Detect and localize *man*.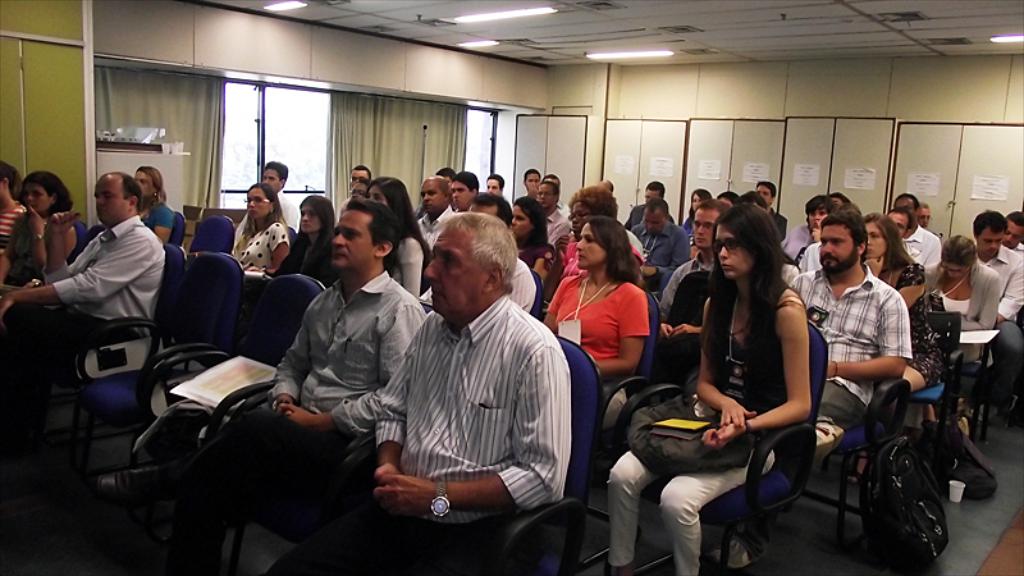
Localized at {"x1": 653, "y1": 198, "x2": 727, "y2": 357}.
